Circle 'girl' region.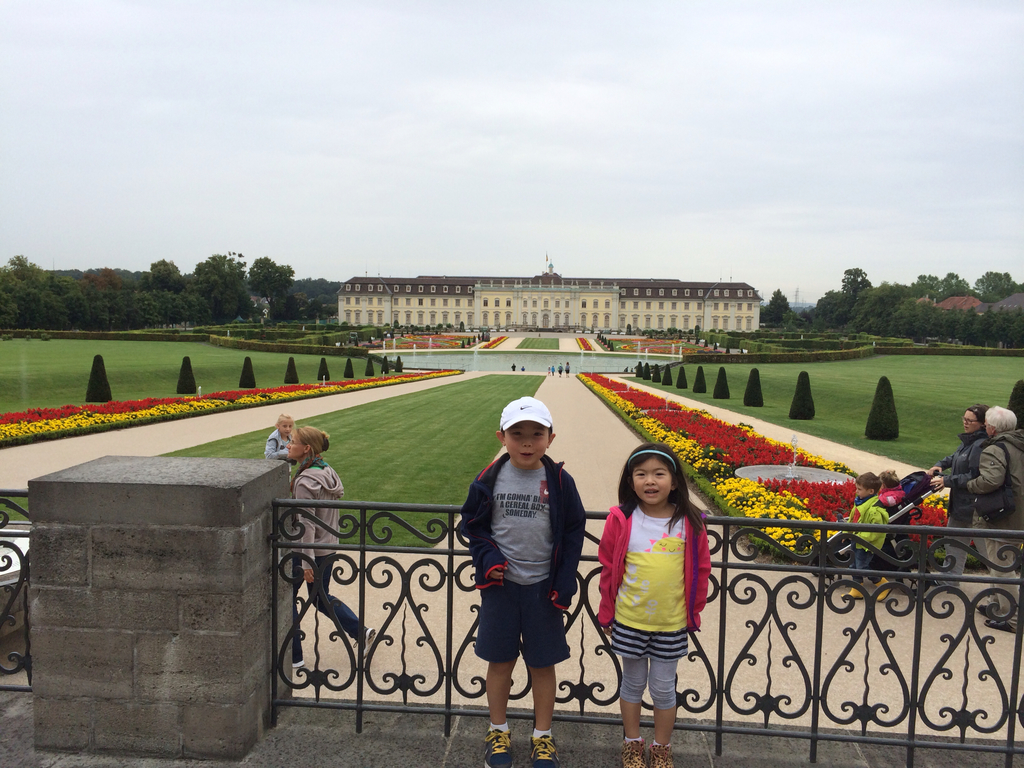
Region: box=[286, 428, 375, 662].
